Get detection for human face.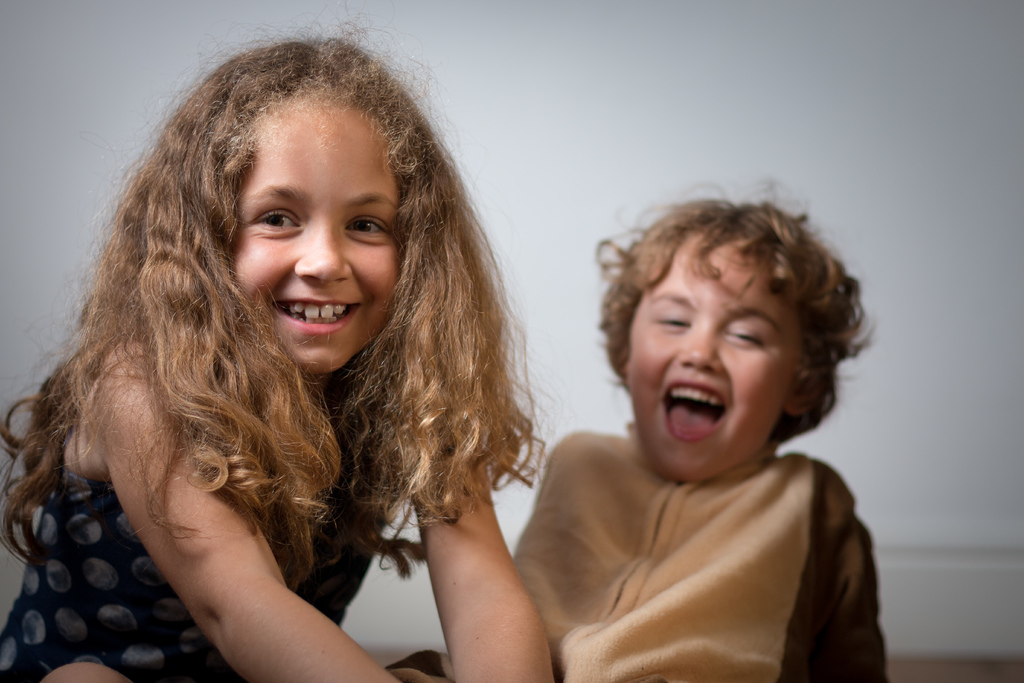
Detection: pyautogui.locateOnScreen(617, 244, 804, 474).
